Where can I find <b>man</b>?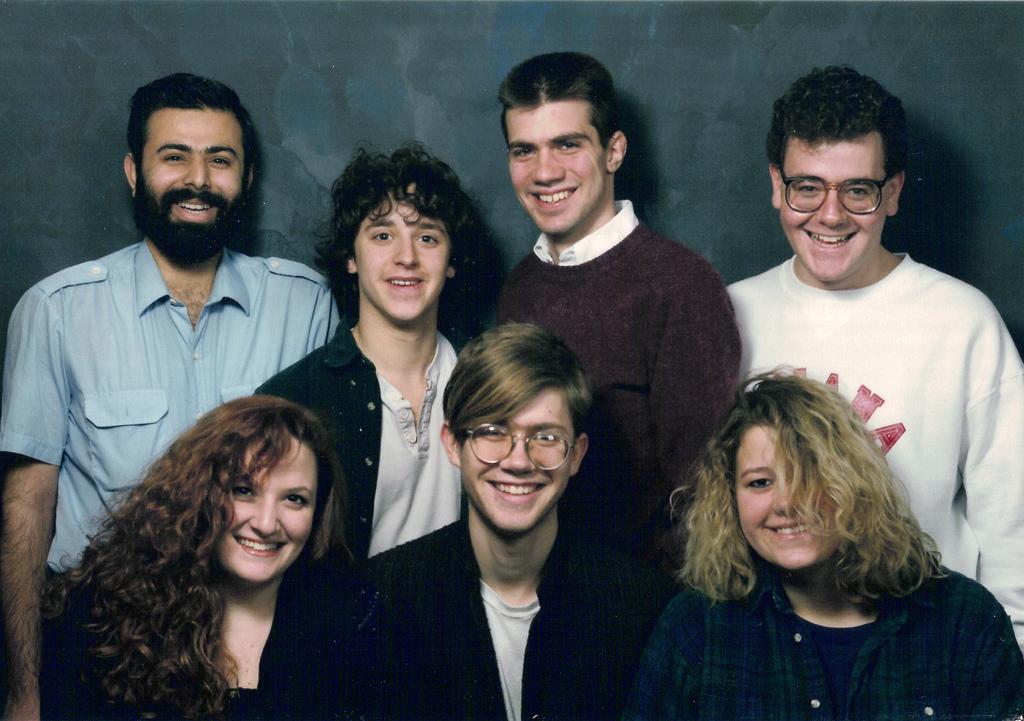
You can find it at locate(260, 135, 489, 566).
